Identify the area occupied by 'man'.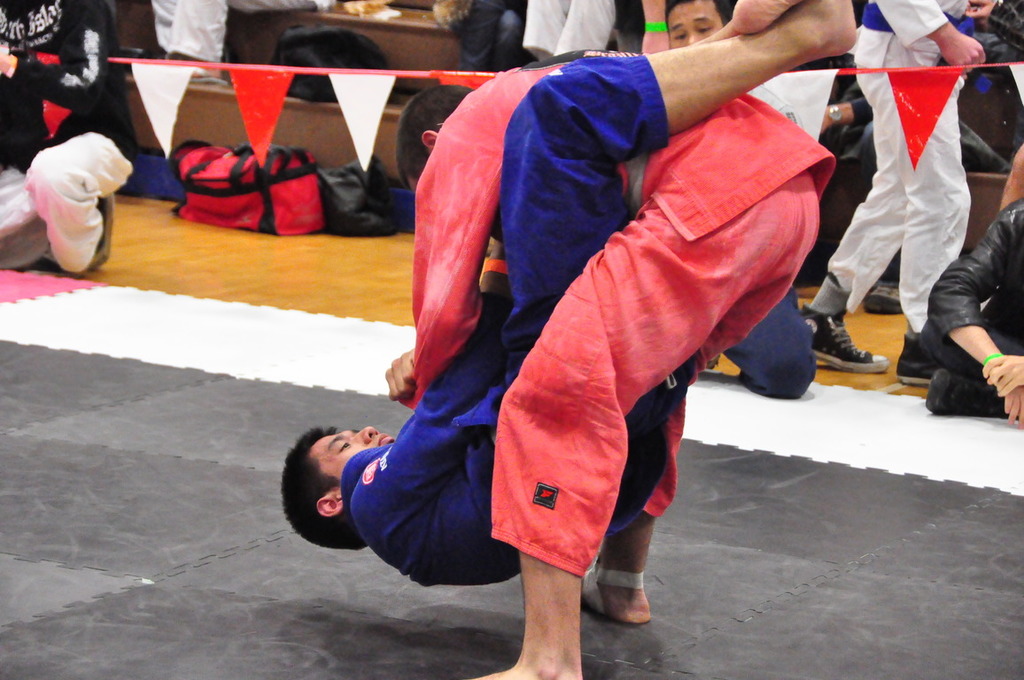
Area: left=392, top=46, right=836, bottom=679.
